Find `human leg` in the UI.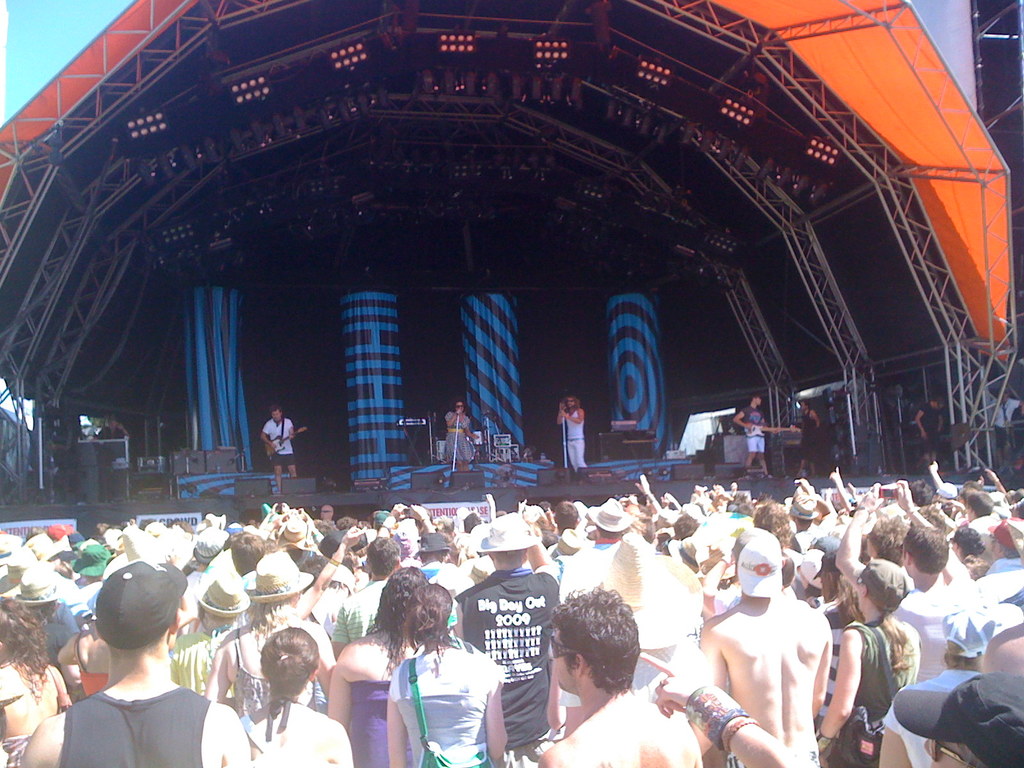
UI element at Rect(454, 459, 469, 471).
